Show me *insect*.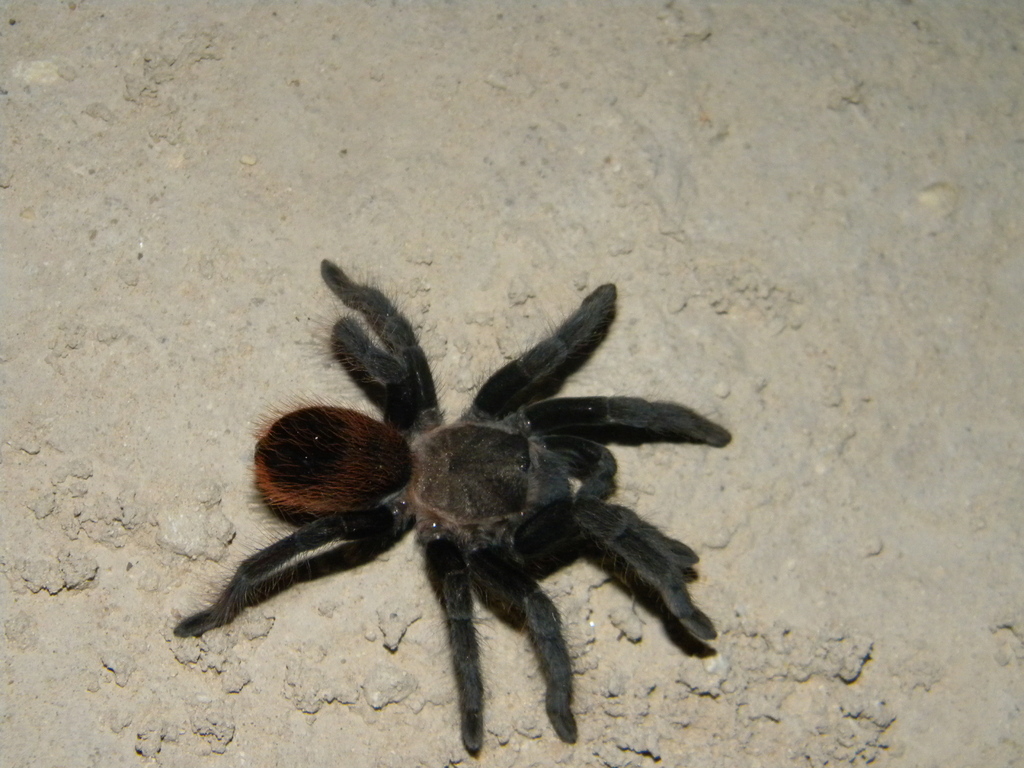
*insect* is here: select_region(165, 257, 735, 758).
